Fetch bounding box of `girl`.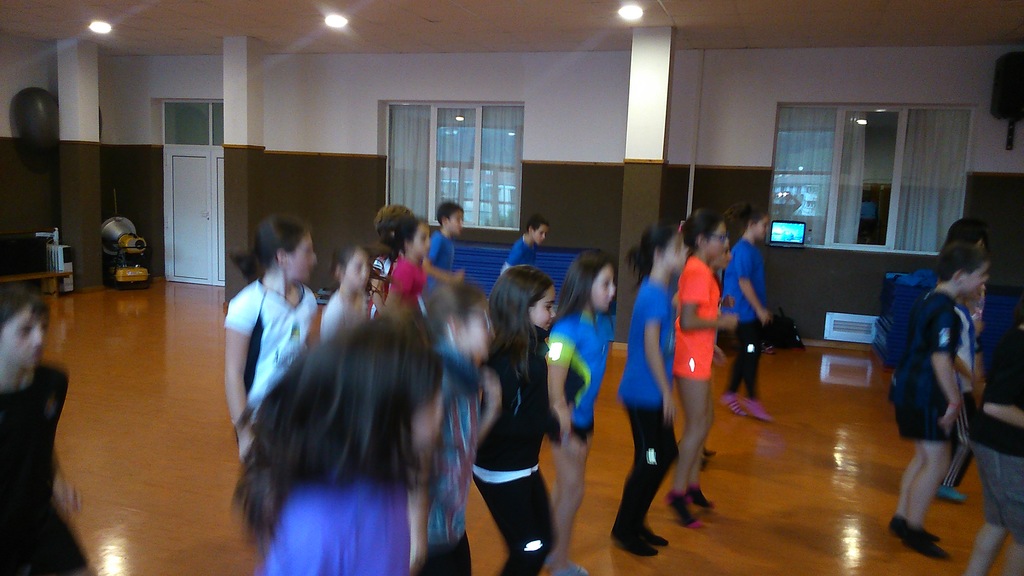
Bbox: (x1=661, y1=205, x2=736, y2=529).
